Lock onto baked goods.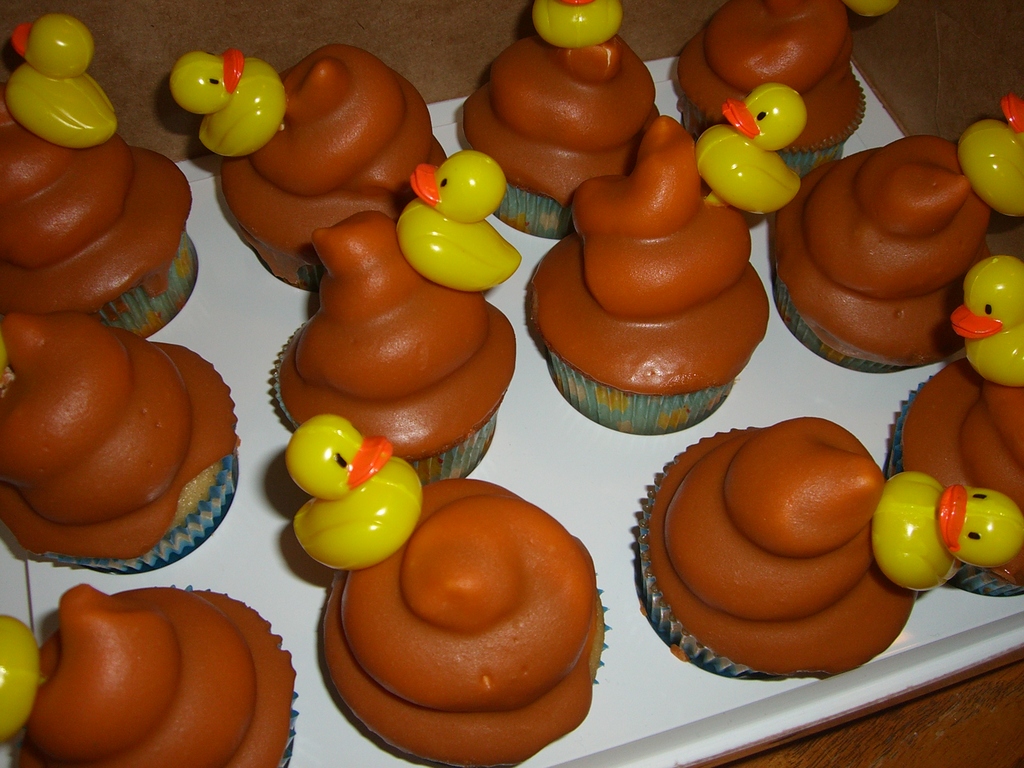
Locked: <bbox>462, 36, 659, 241</bbox>.
